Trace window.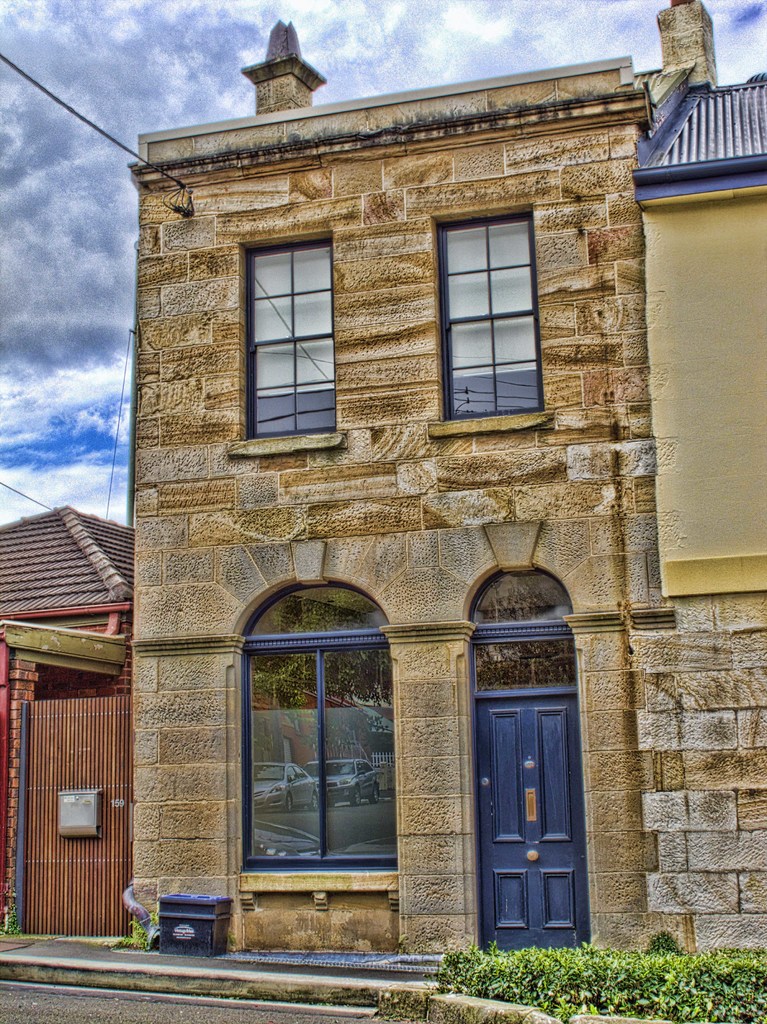
Traced to bbox=[229, 229, 343, 465].
